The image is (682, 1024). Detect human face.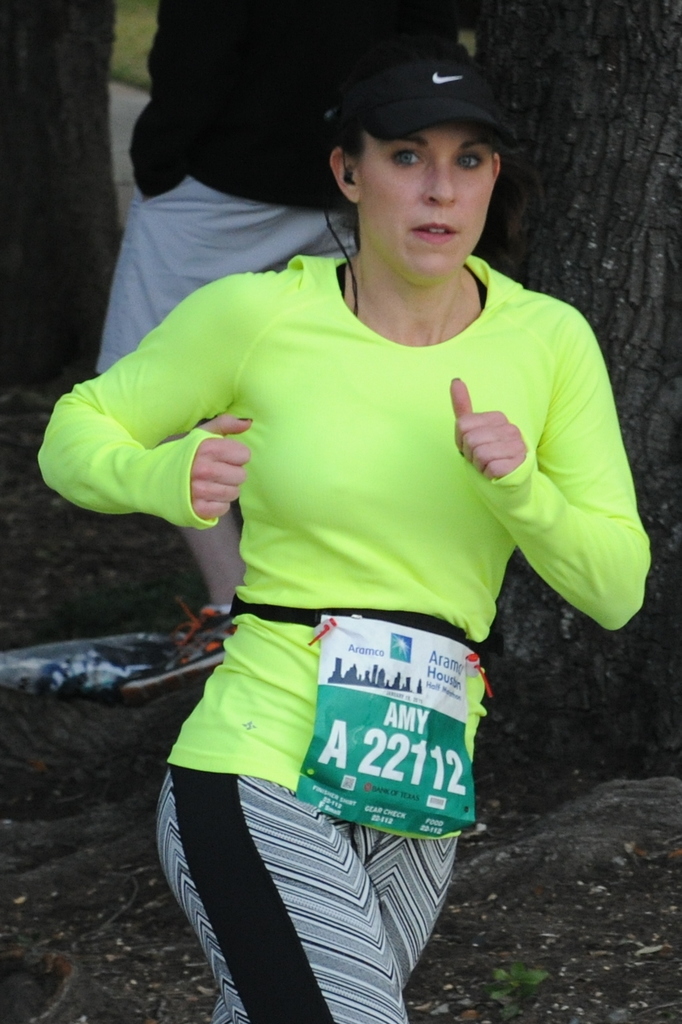
Detection: (left=363, top=119, right=491, bottom=273).
